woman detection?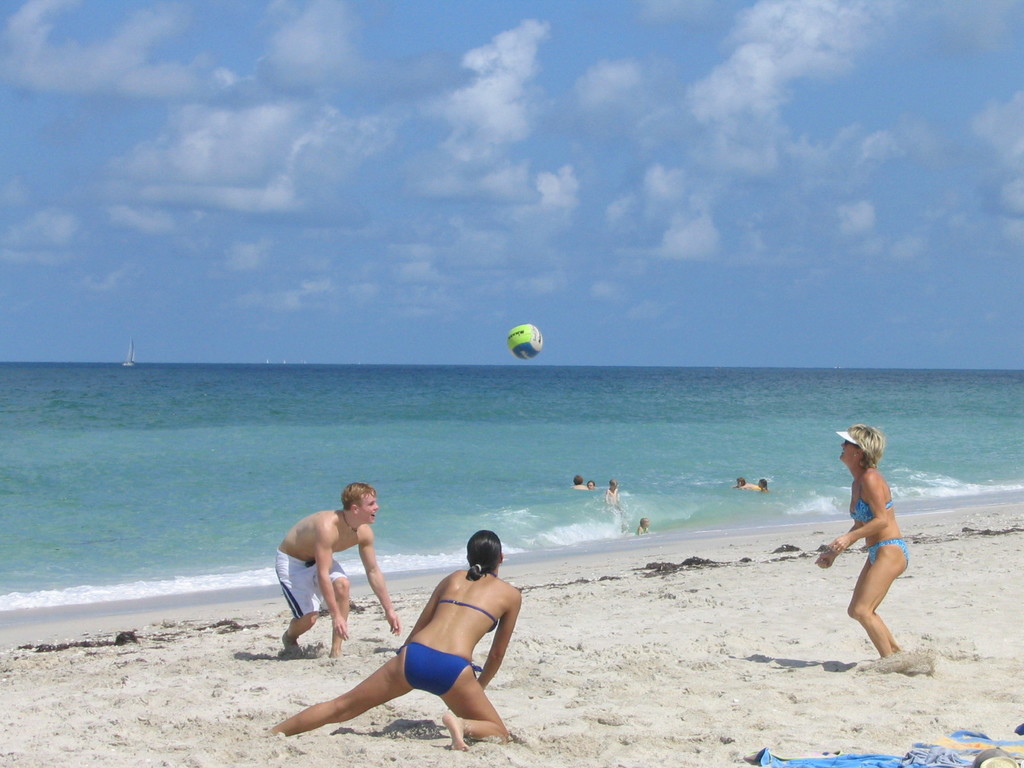
<bbox>260, 522, 522, 753</bbox>
